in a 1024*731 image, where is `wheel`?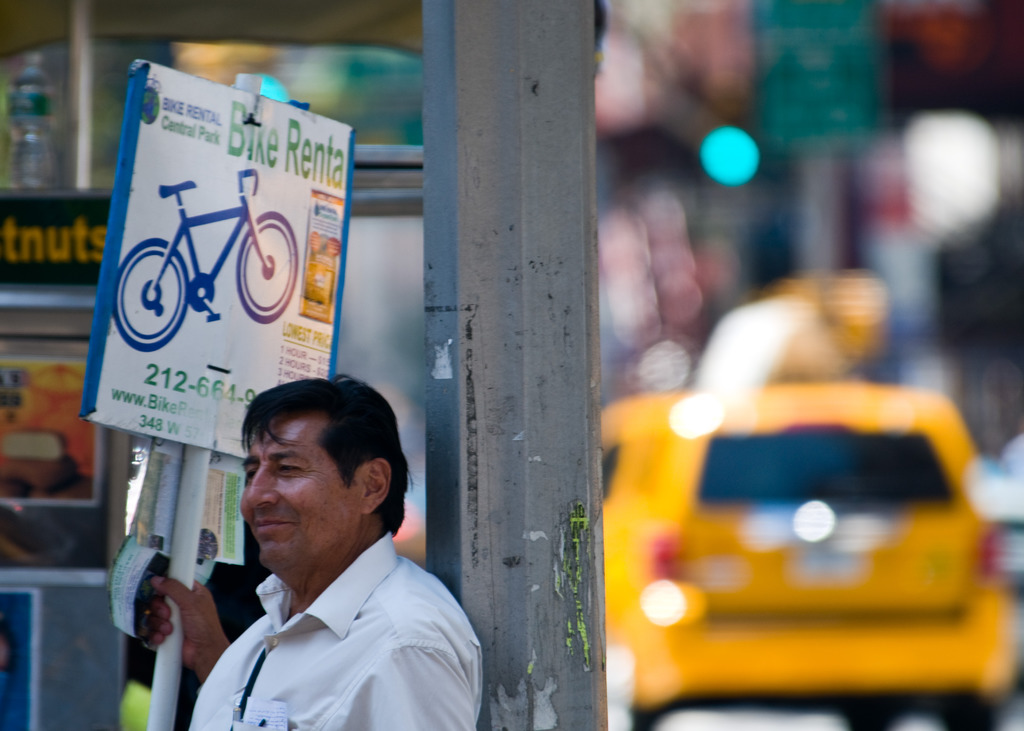
x1=185, y1=265, x2=219, y2=312.
